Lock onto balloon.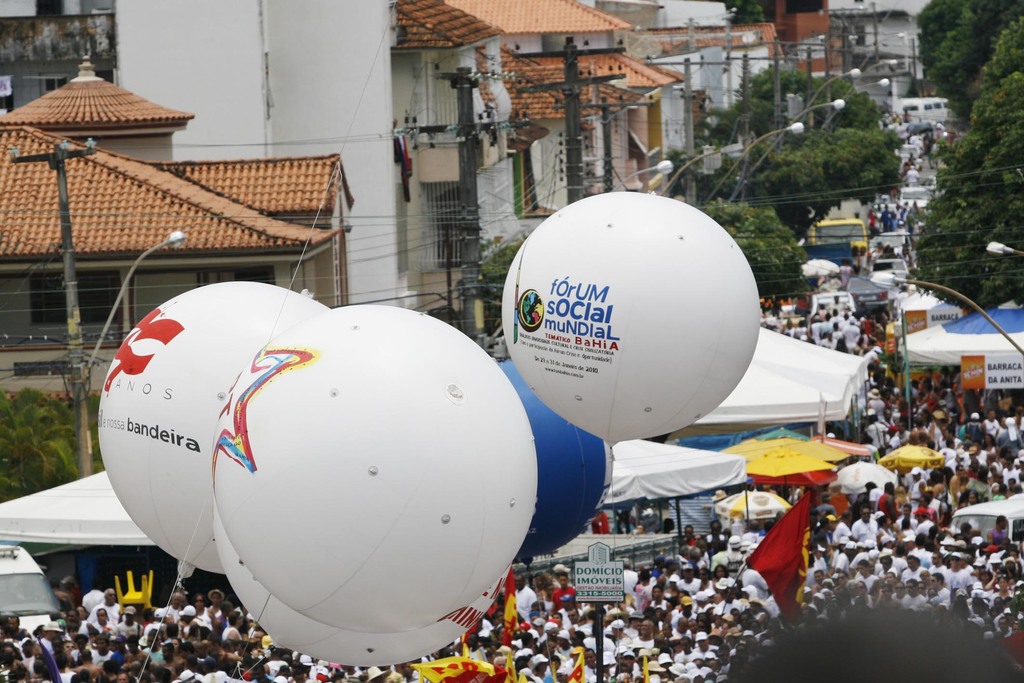
Locked: Rect(97, 281, 330, 581).
